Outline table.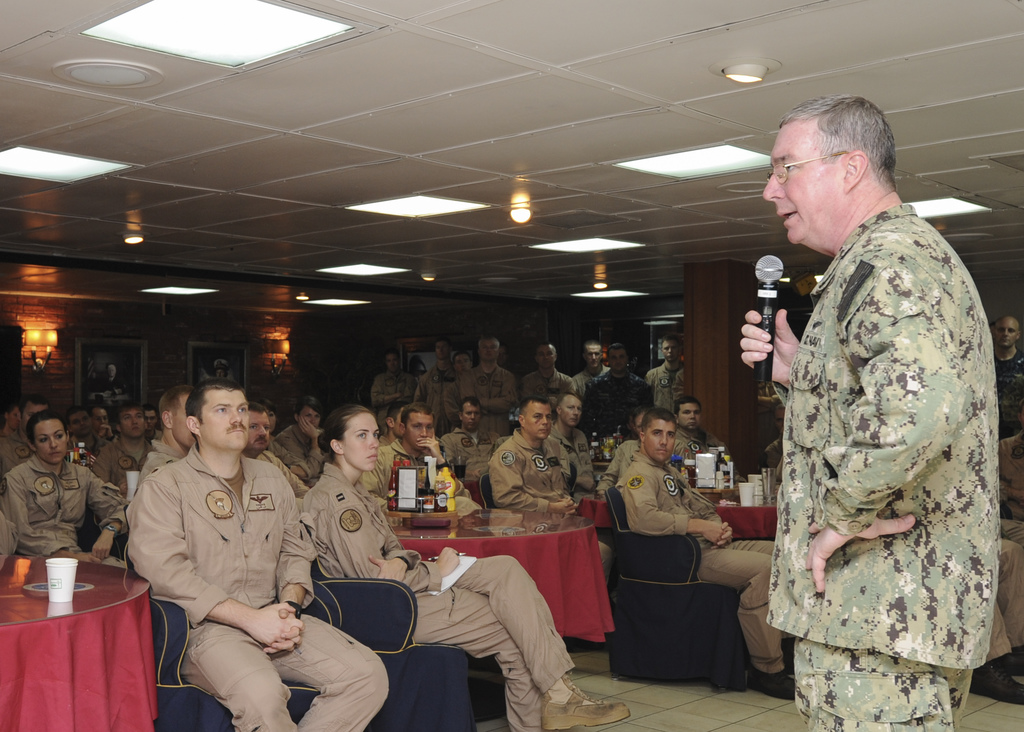
Outline: 705 491 786 542.
